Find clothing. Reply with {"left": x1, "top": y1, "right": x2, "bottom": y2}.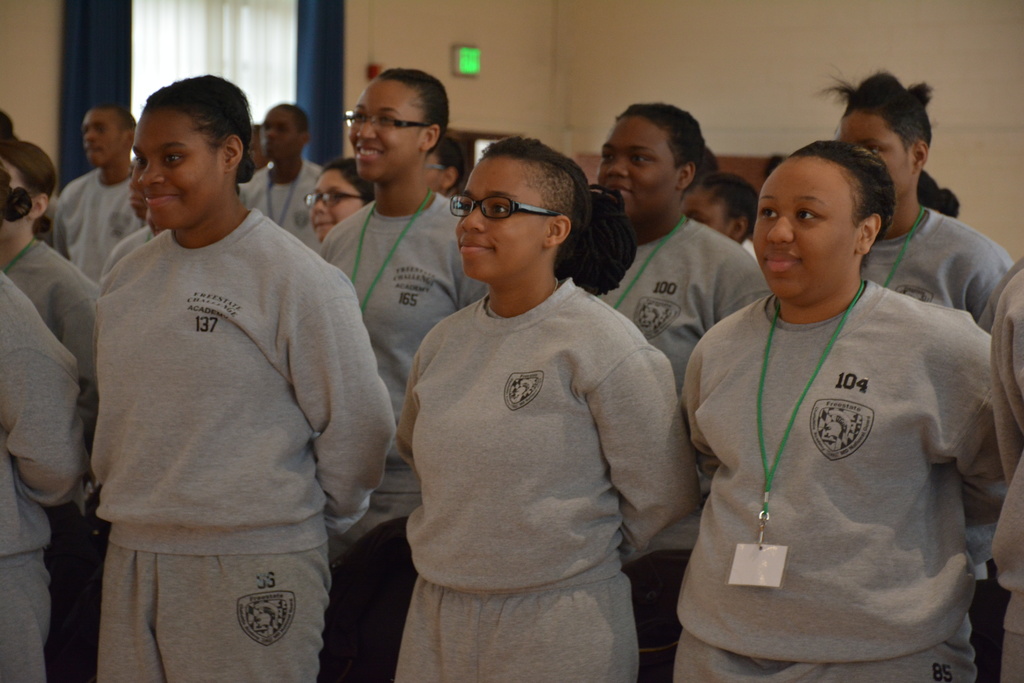
{"left": 316, "top": 189, "right": 478, "bottom": 412}.
